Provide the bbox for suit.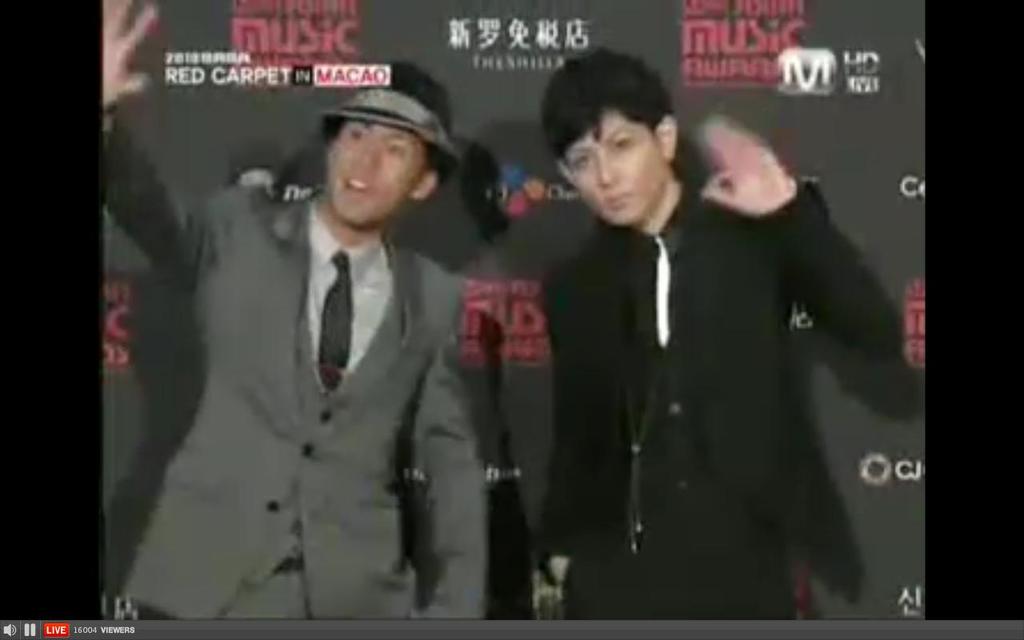
select_region(533, 172, 906, 615).
